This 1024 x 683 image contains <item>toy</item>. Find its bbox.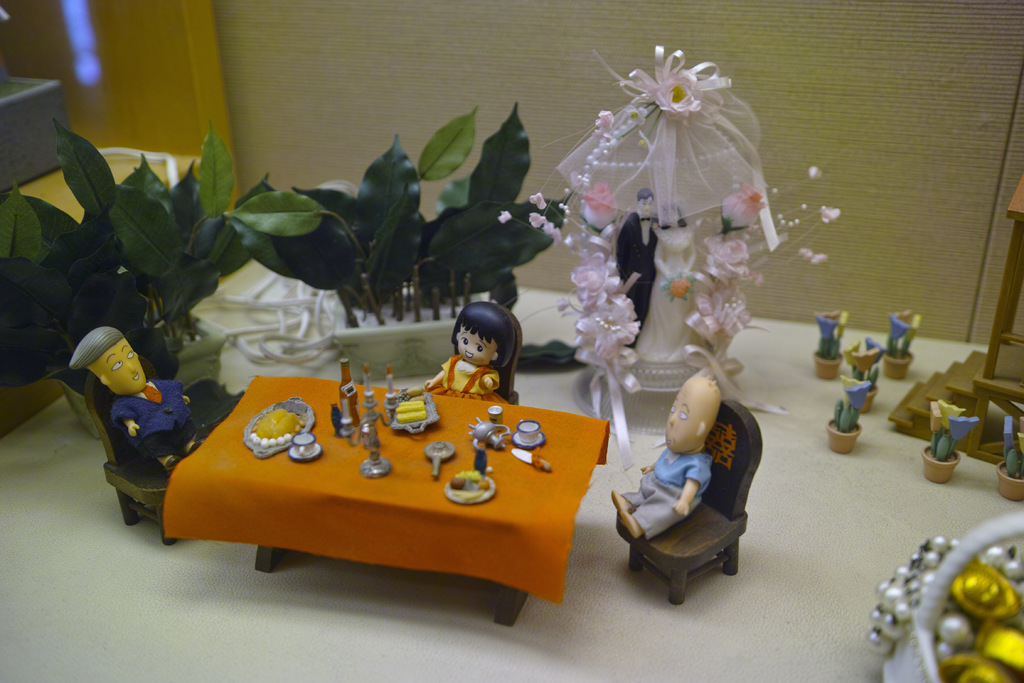
(left=849, top=336, right=883, bottom=409).
